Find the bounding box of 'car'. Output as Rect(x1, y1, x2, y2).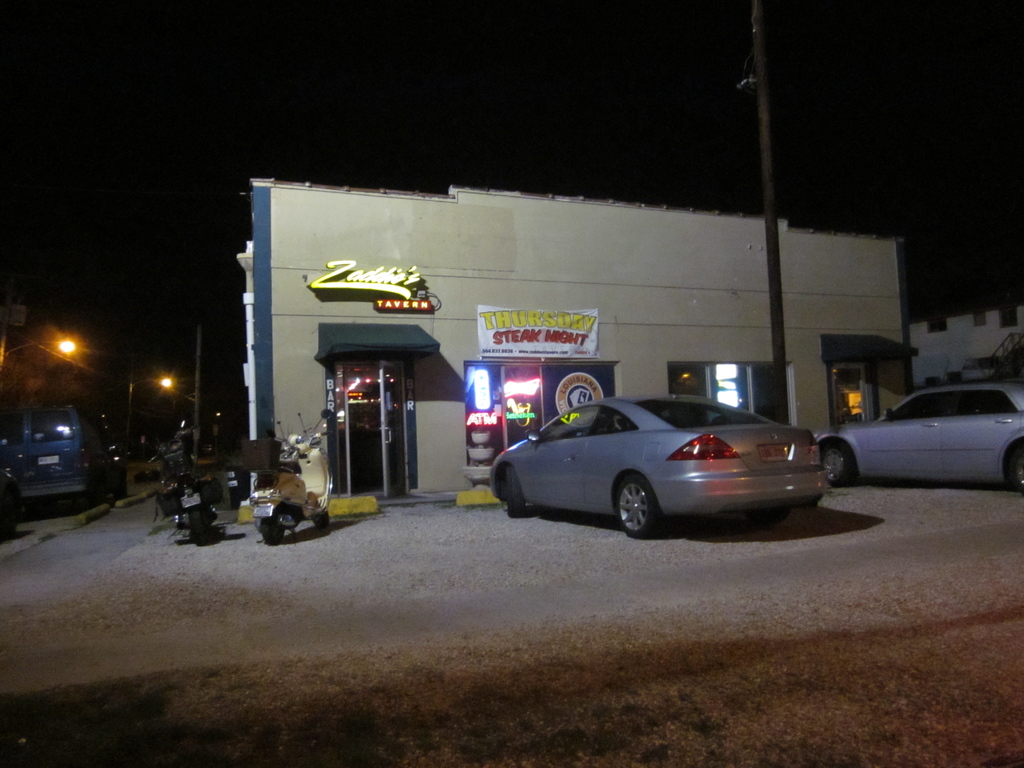
Rect(486, 394, 842, 543).
